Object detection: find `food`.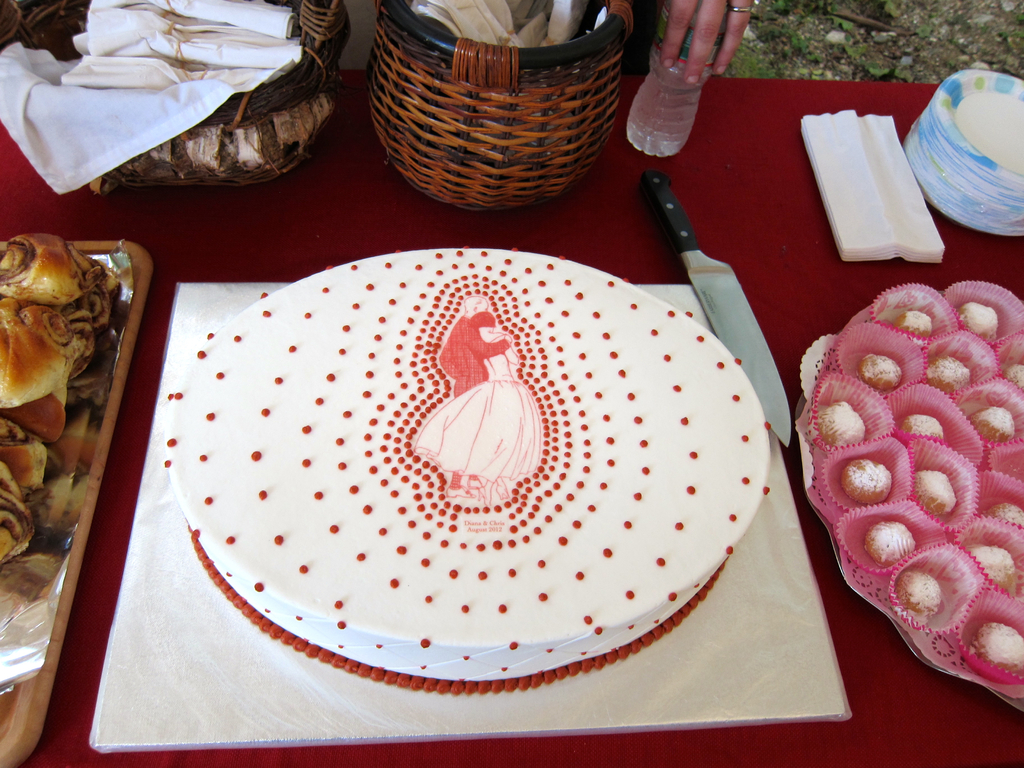
<box>964,405,1014,442</box>.
